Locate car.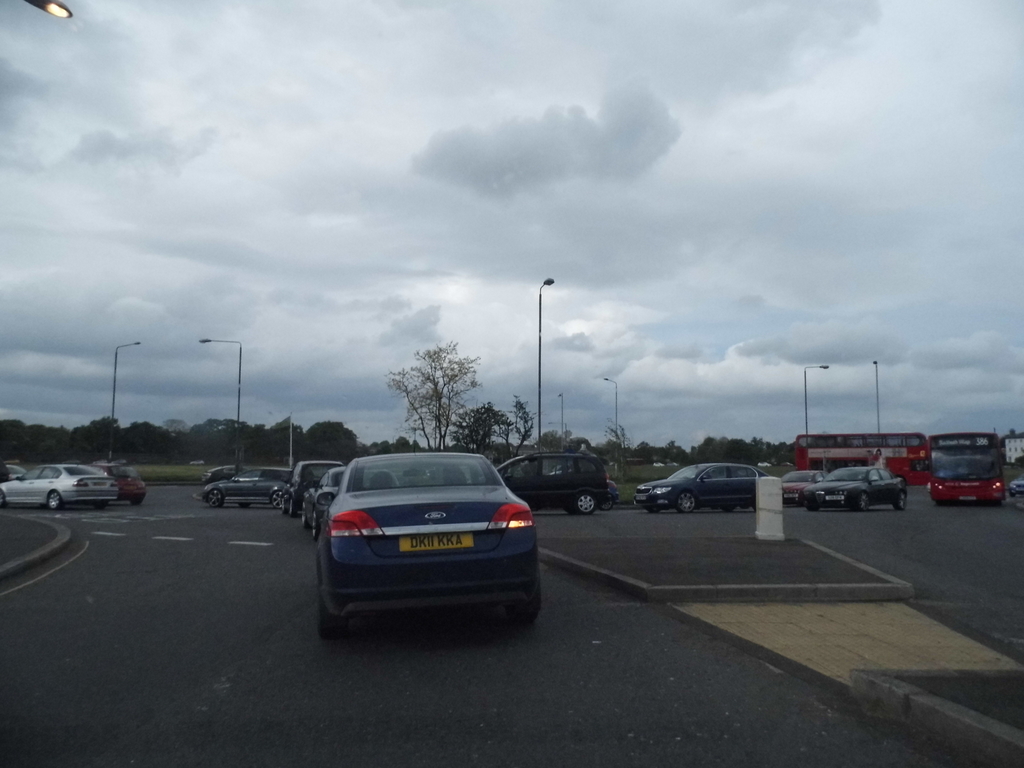
Bounding box: bbox(1006, 480, 1023, 495).
